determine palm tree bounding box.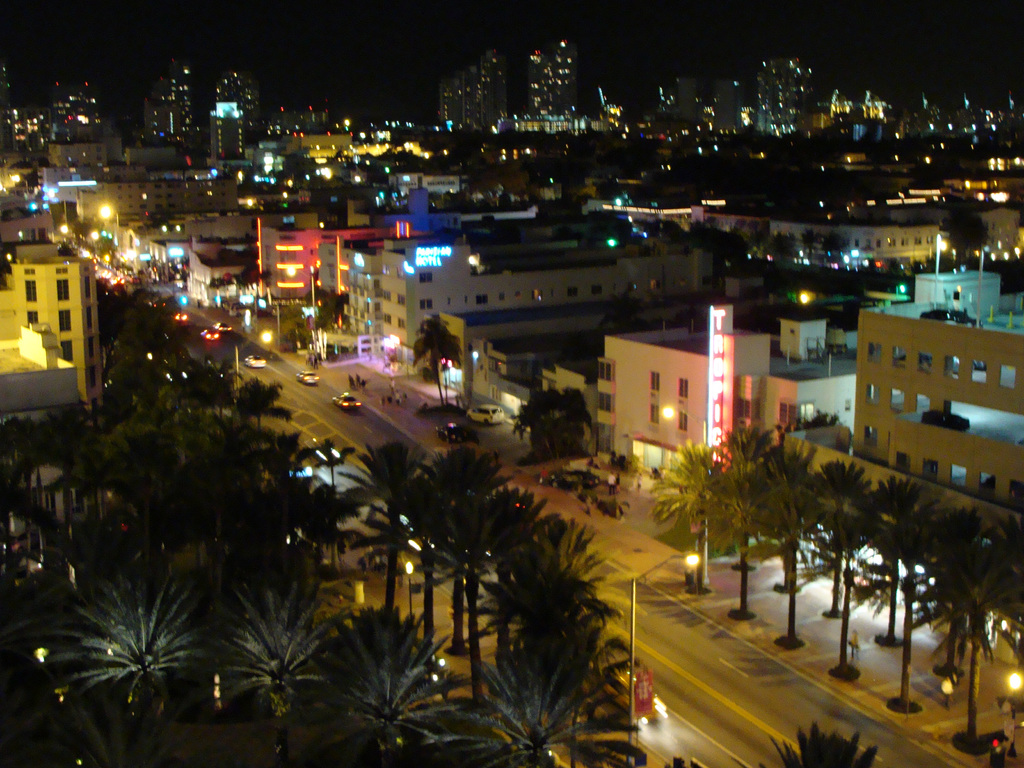
Determined: [x1=506, y1=535, x2=616, y2=767].
